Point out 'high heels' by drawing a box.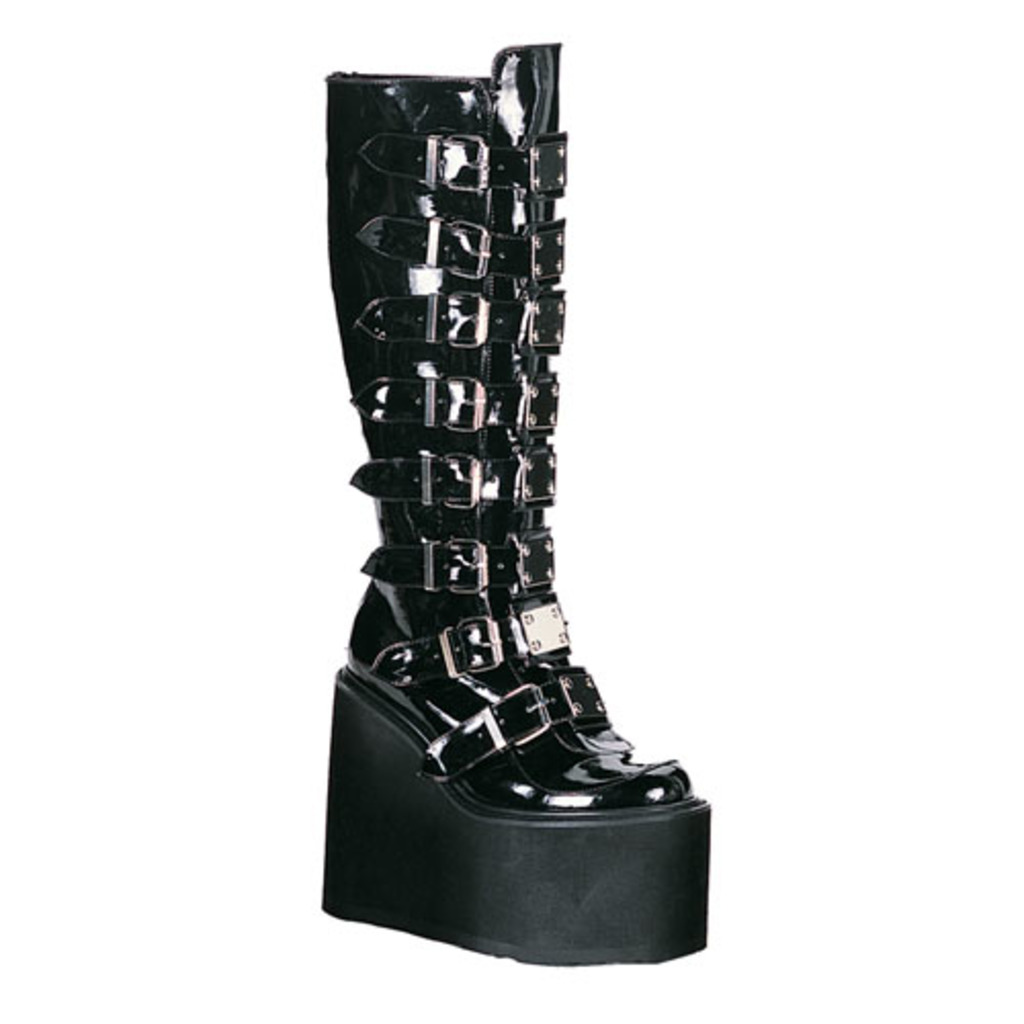
detection(317, 35, 711, 975).
